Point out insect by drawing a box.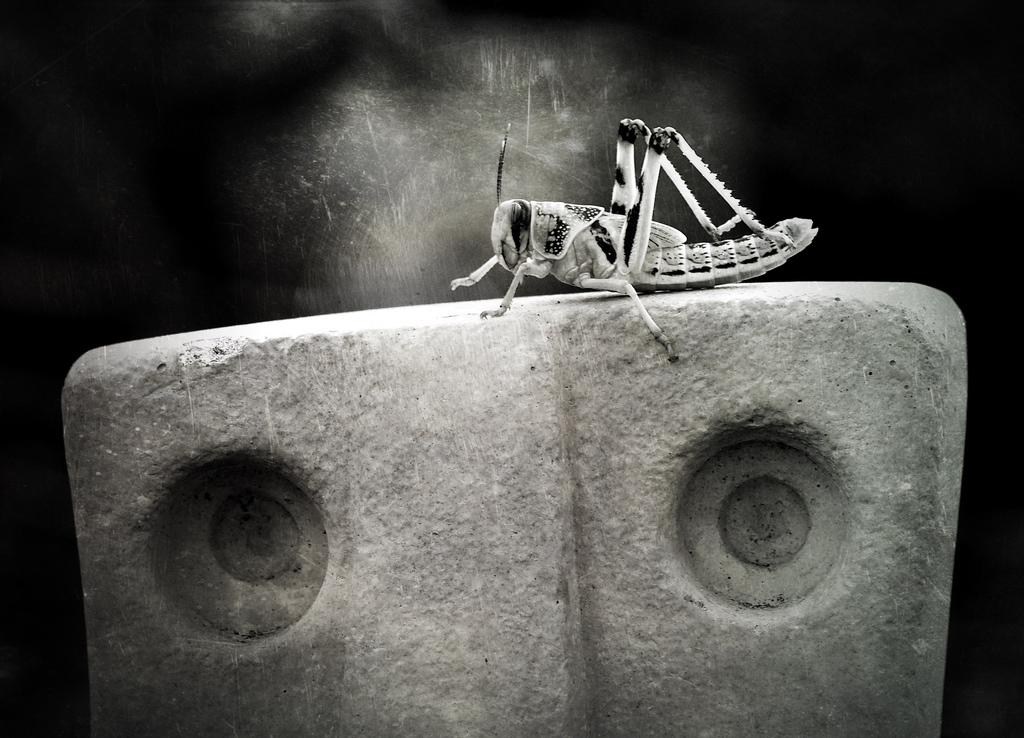
{"left": 445, "top": 111, "right": 828, "bottom": 364}.
